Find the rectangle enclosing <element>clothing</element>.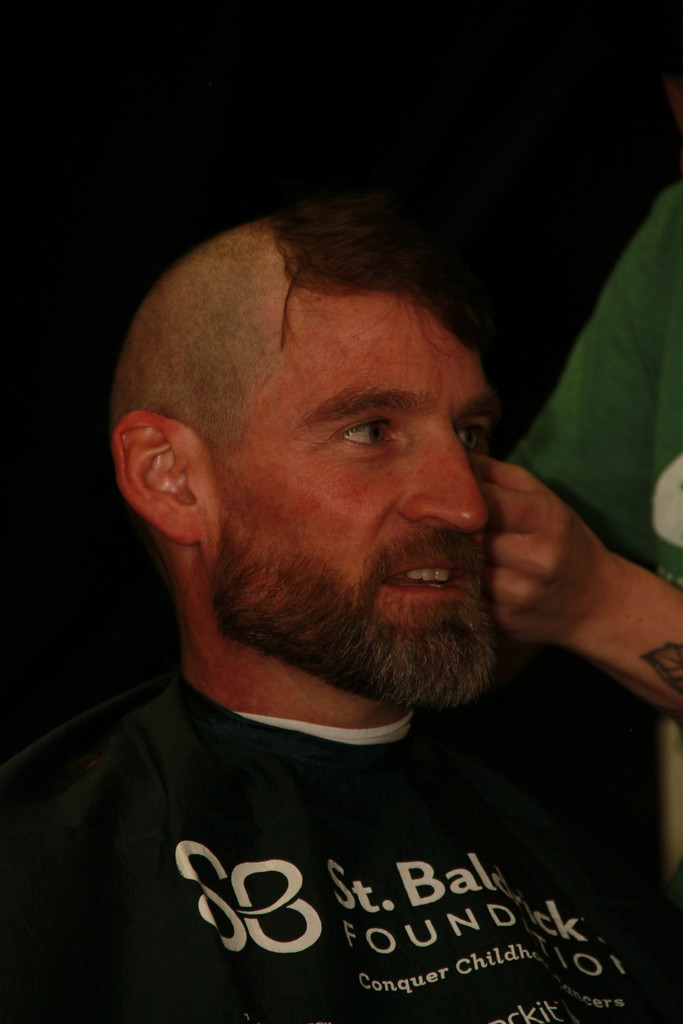
detection(0, 653, 653, 984).
